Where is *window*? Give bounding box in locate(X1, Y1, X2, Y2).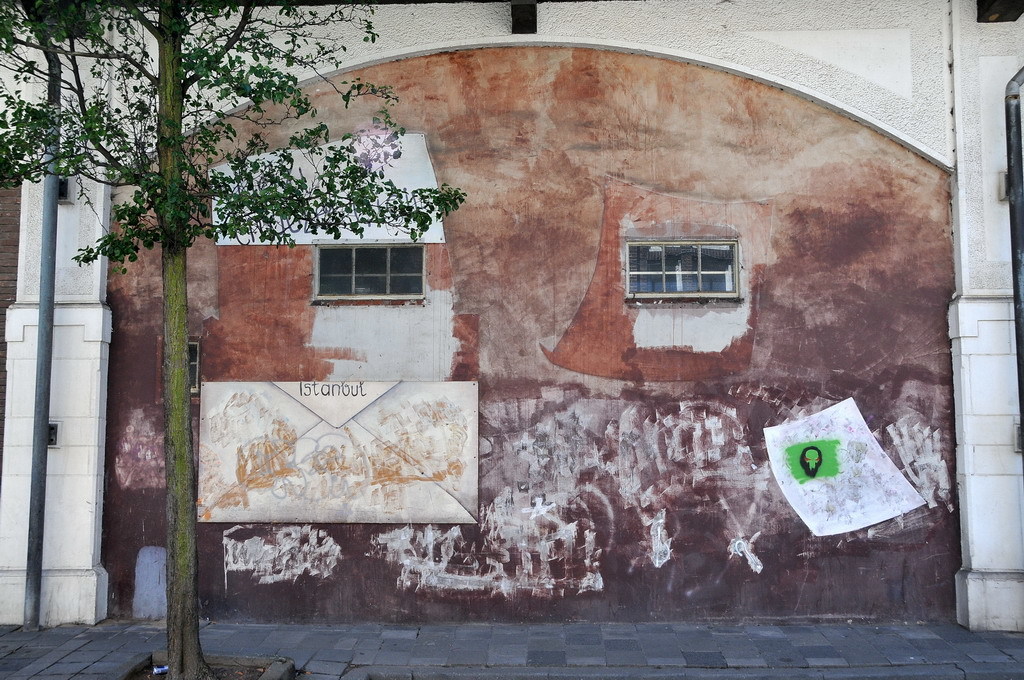
locate(312, 241, 424, 301).
